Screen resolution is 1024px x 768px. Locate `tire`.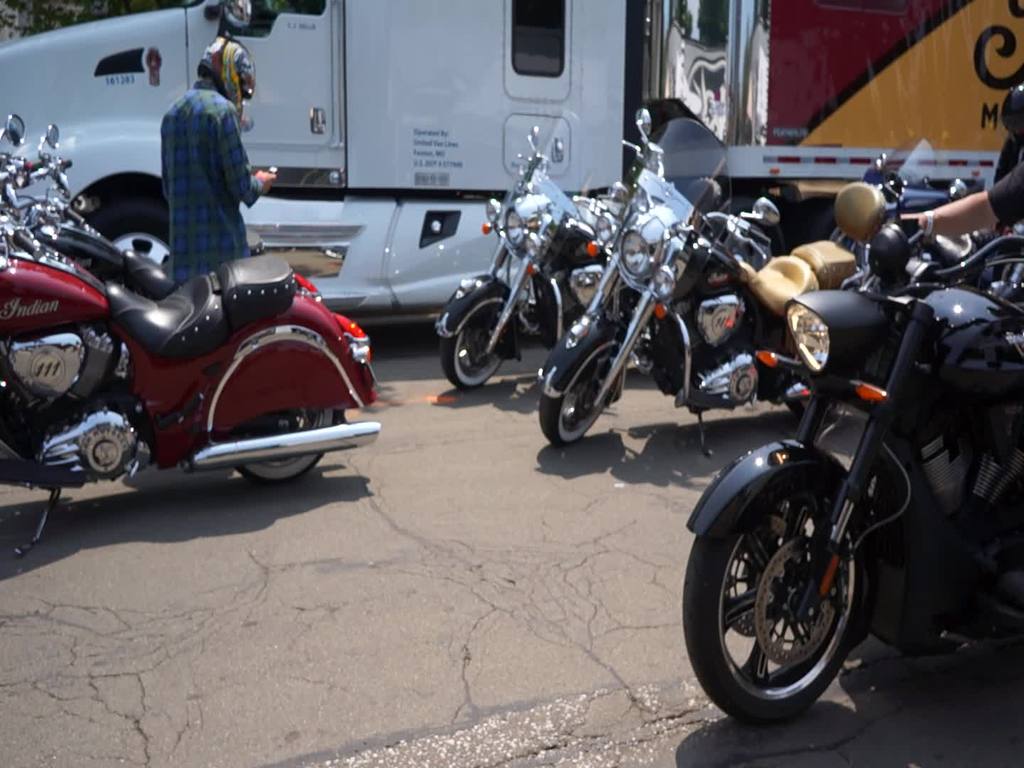
(536, 343, 613, 444).
